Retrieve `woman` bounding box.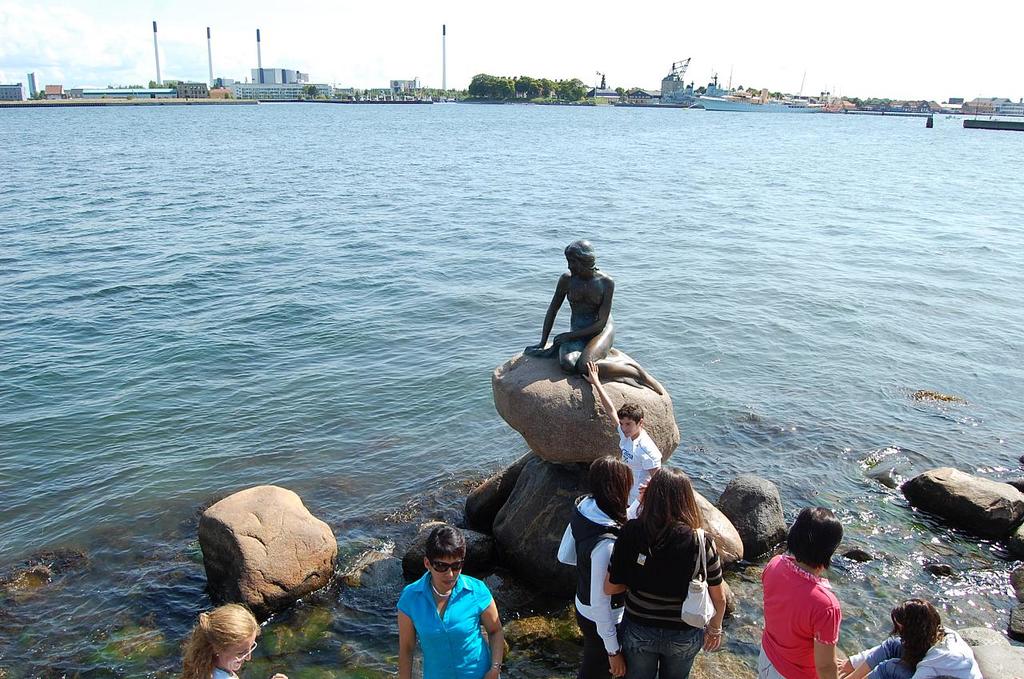
Bounding box: left=611, top=467, right=754, bottom=676.
